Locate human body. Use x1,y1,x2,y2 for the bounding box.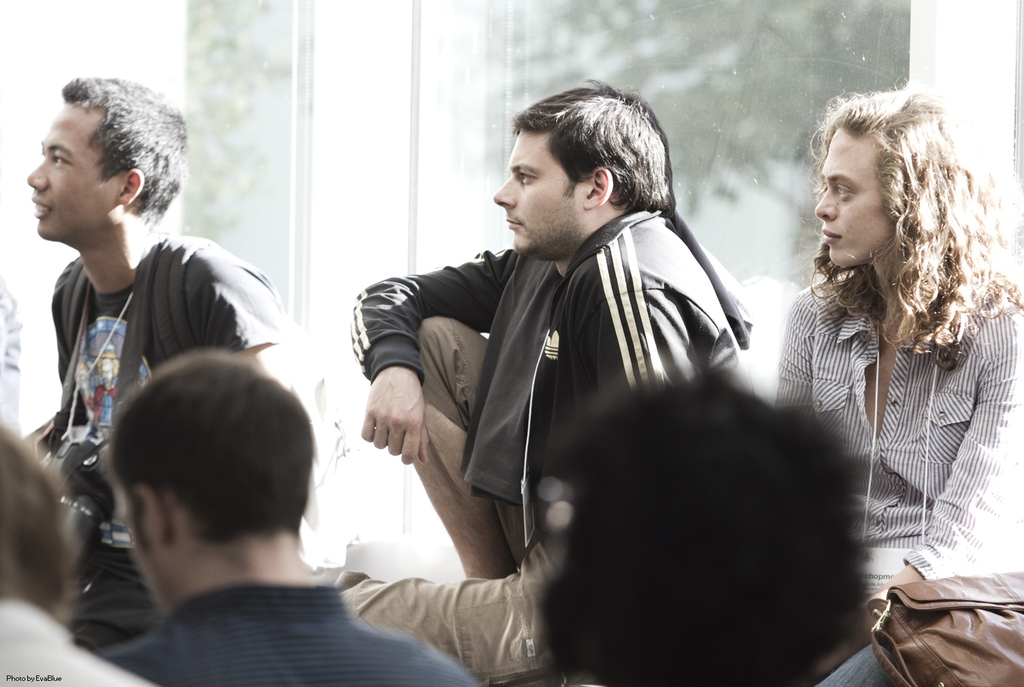
315,208,762,686.
